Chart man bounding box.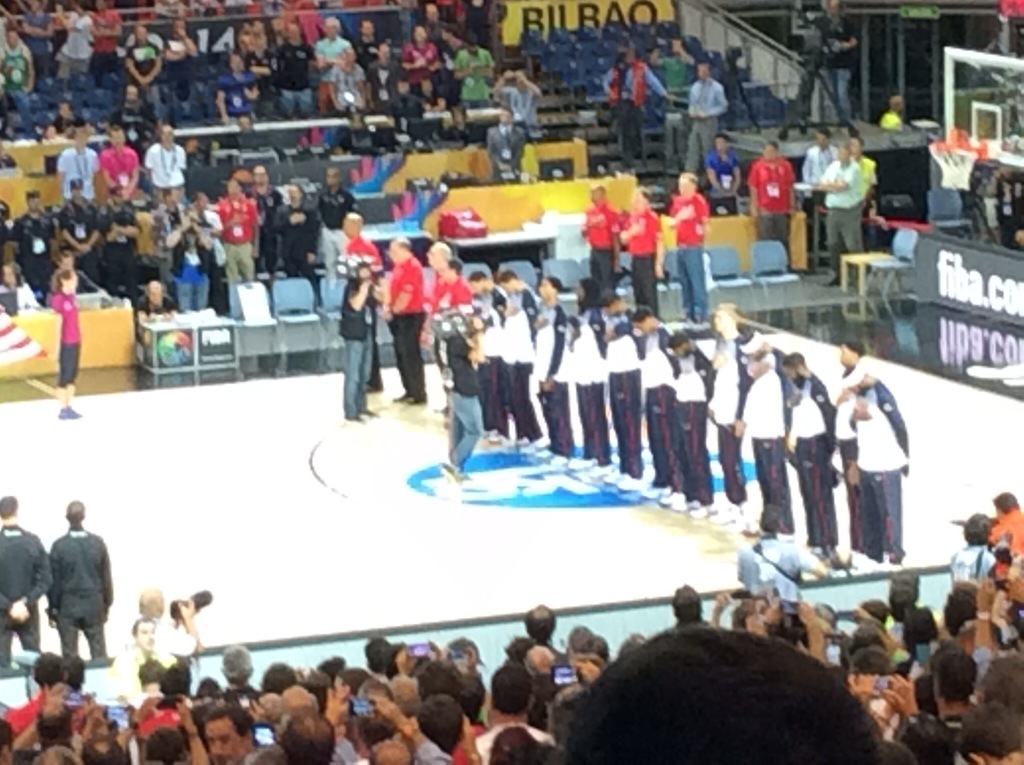
Charted: <box>200,703,255,764</box>.
